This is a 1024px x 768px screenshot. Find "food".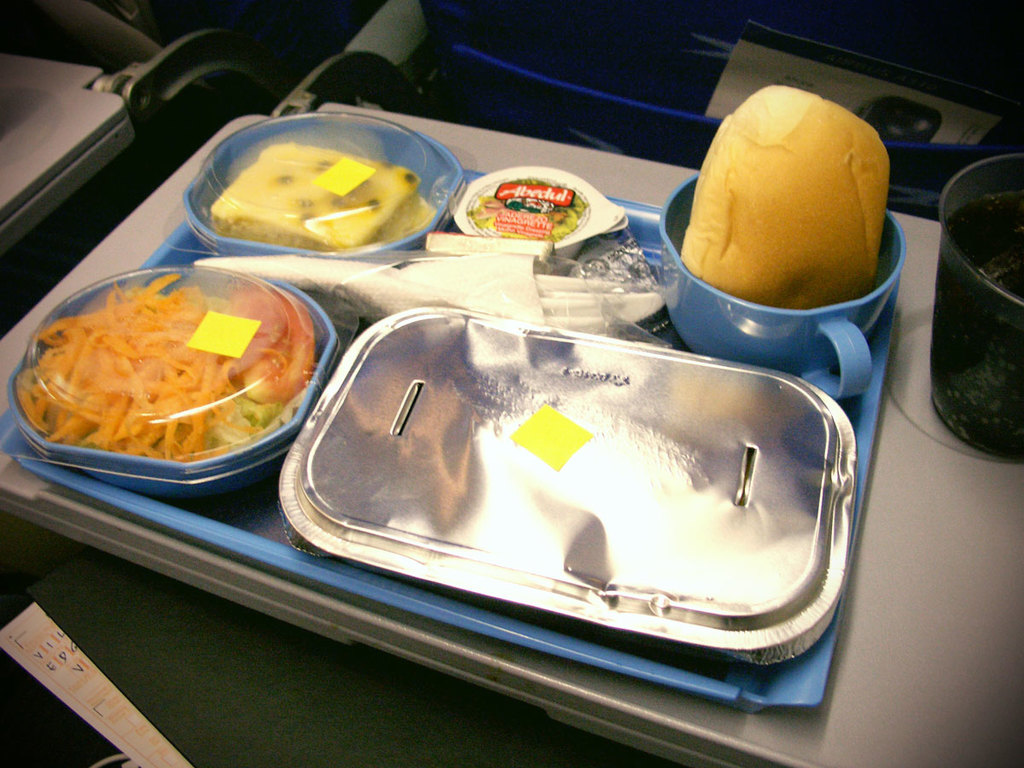
Bounding box: {"x1": 466, "y1": 165, "x2": 618, "y2": 245}.
